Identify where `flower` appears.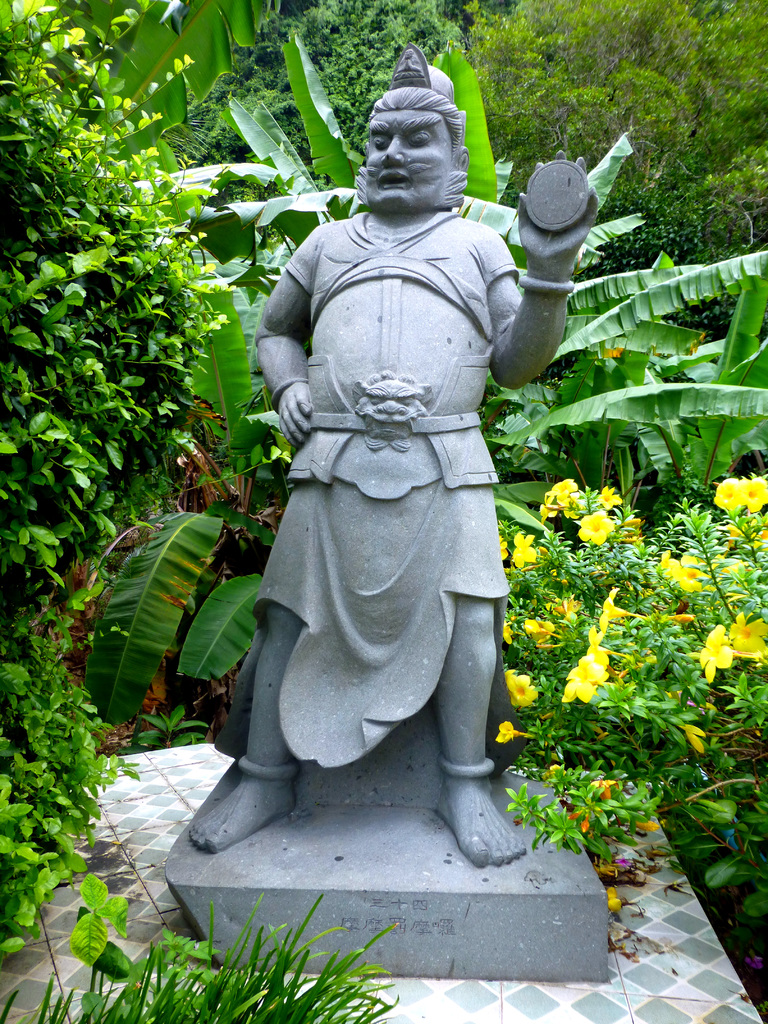
Appears at locate(697, 627, 741, 682).
